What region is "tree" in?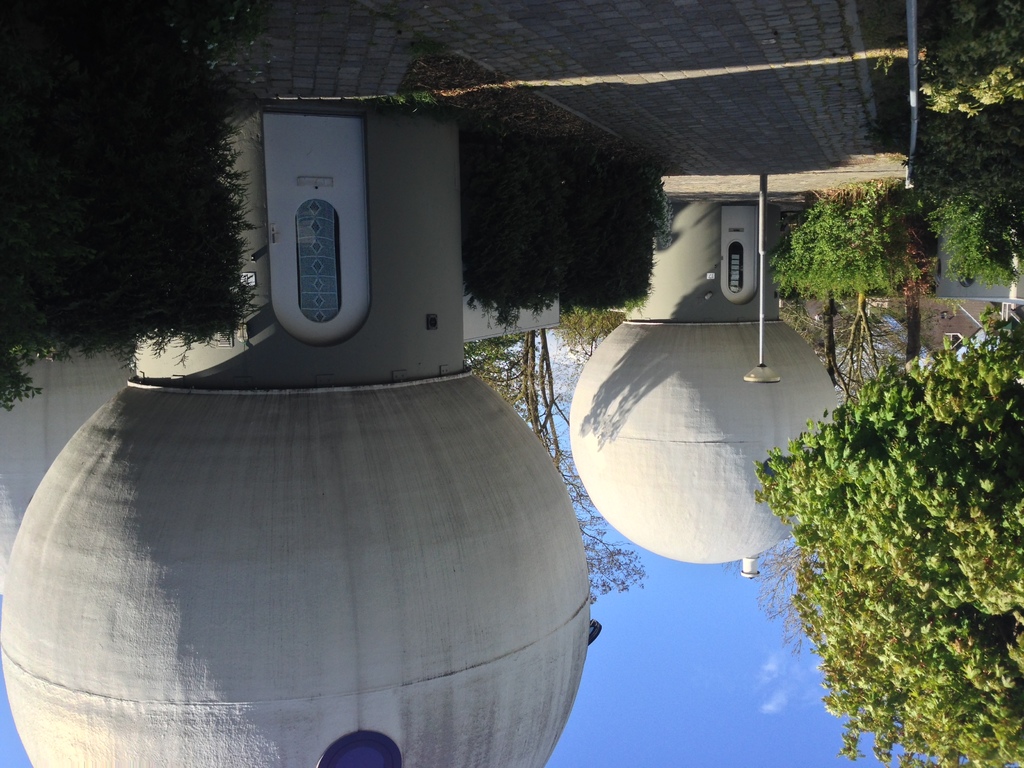
BBox(788, 289, 908, 397).
